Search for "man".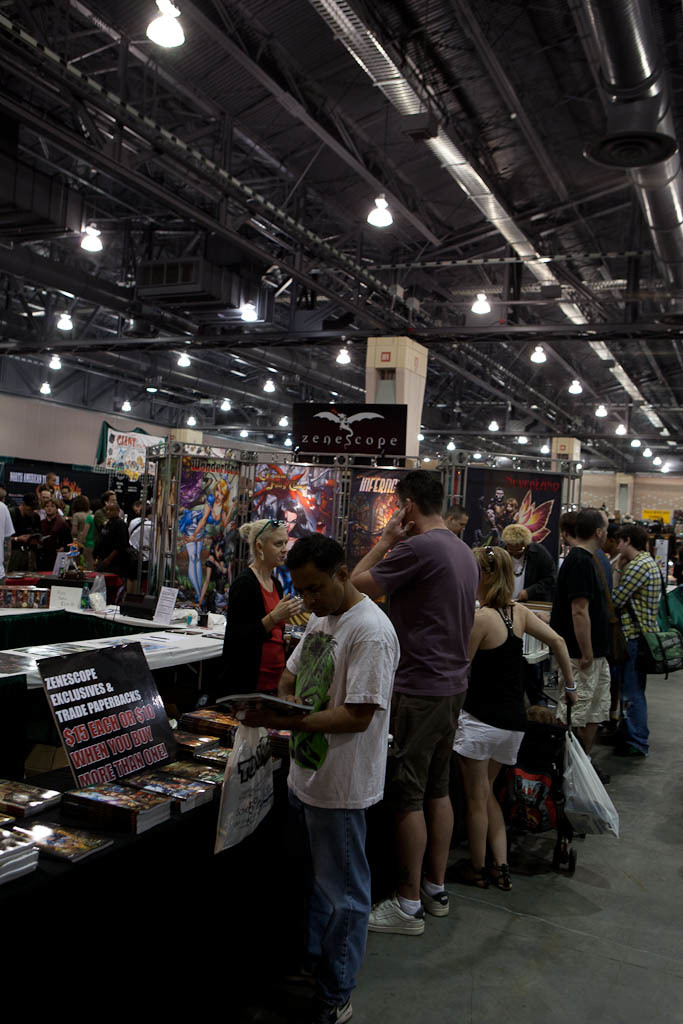
Found at [444,505,470,535].
